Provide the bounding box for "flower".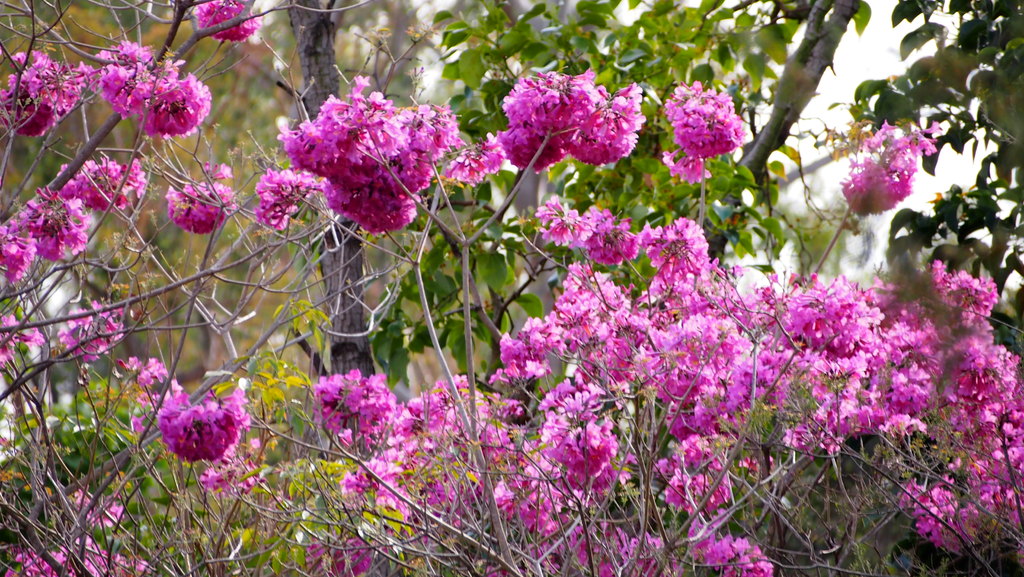
347,448,415,512.
